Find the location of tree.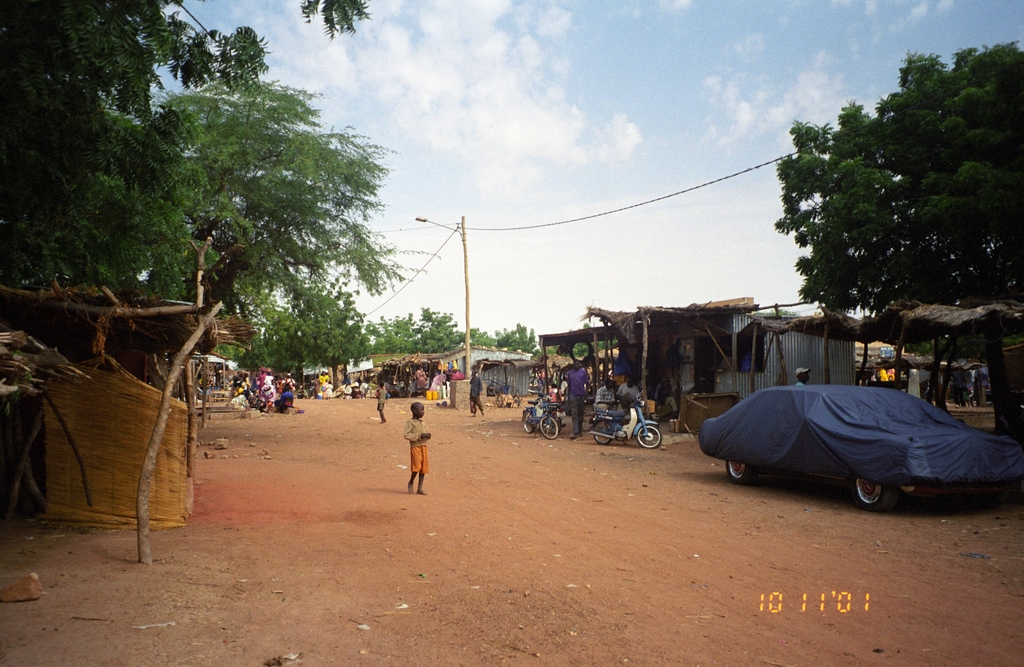
Location: x1=776 y1=40 x2=1023 y2=436.
